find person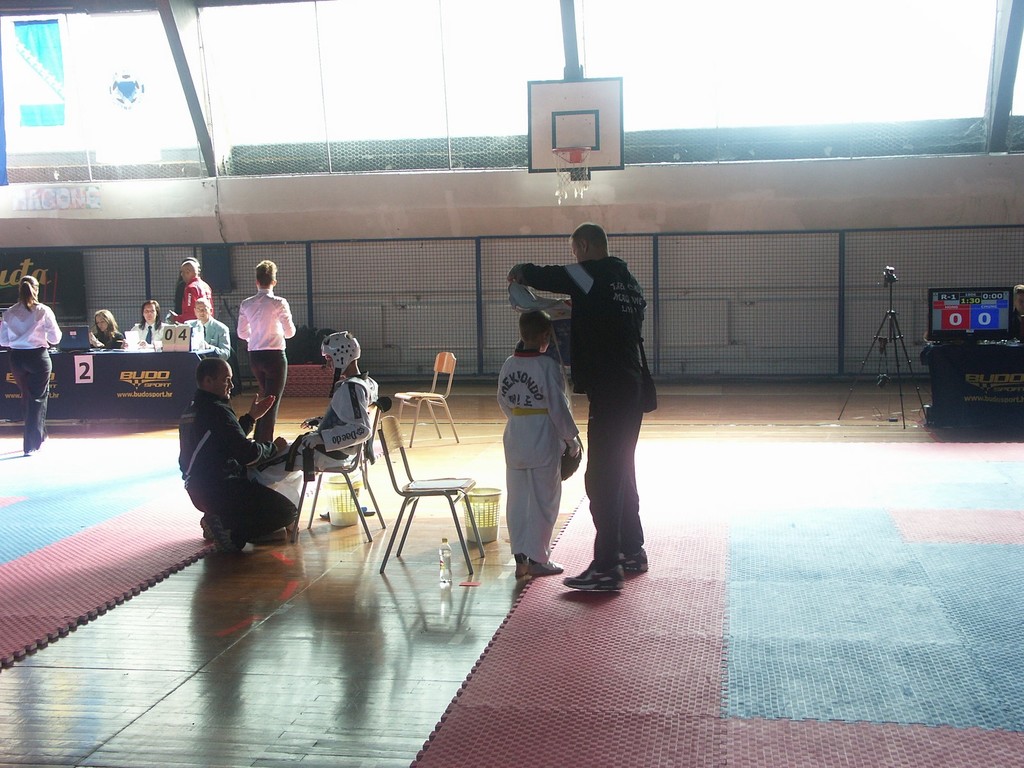
bbox=(187, 300, 230, 360)
